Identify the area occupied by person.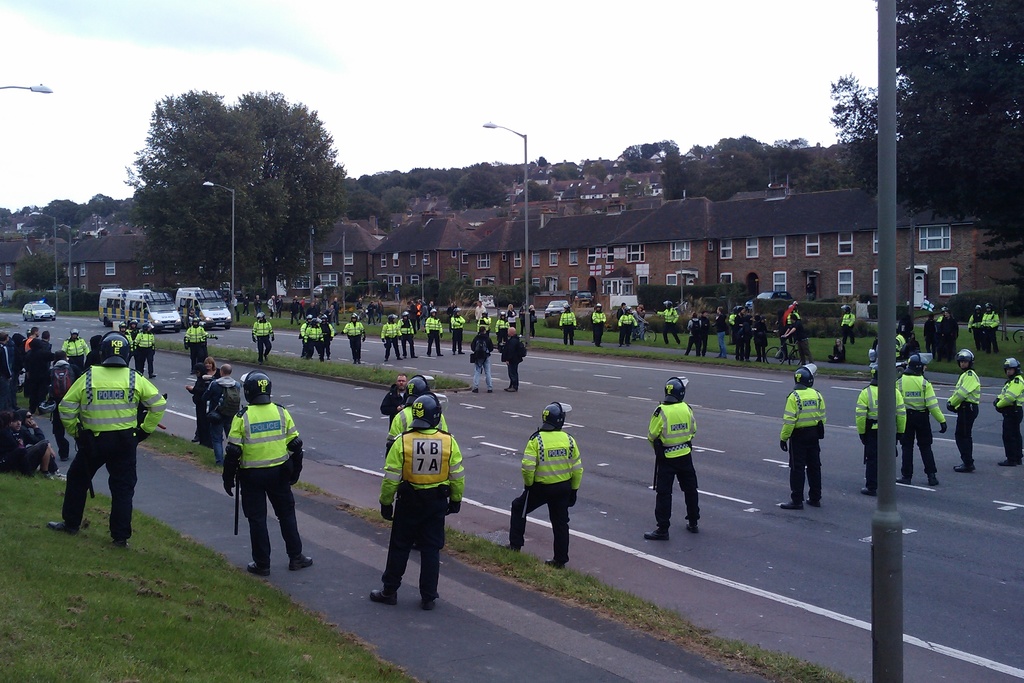
Area: bbox(397, 311, 416, 360).
